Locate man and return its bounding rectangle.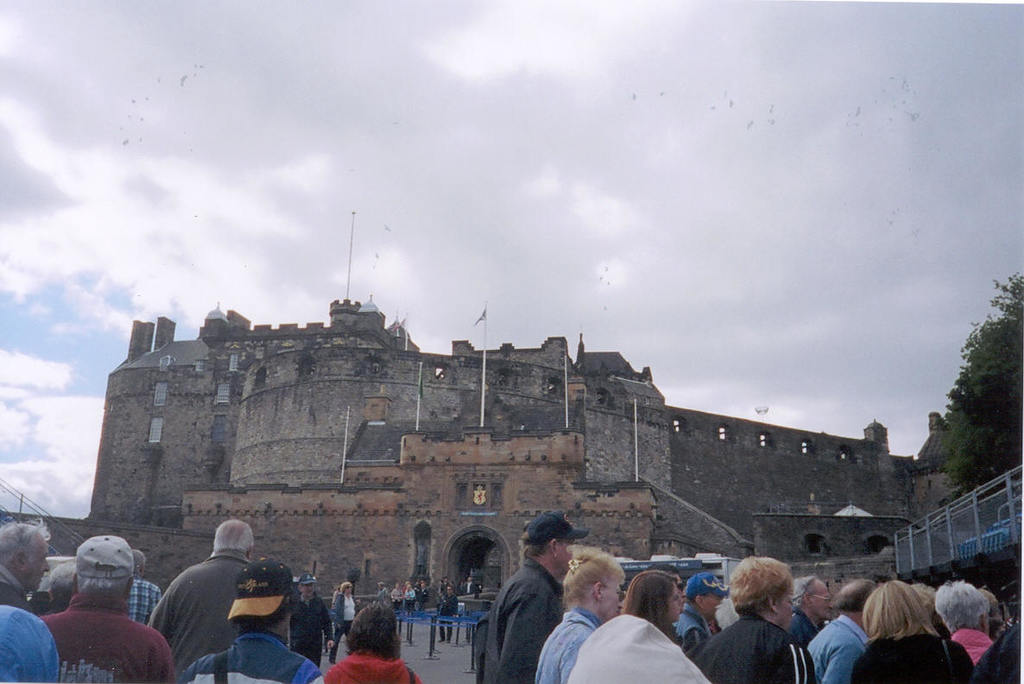
region(808, 577, 877, 683).
